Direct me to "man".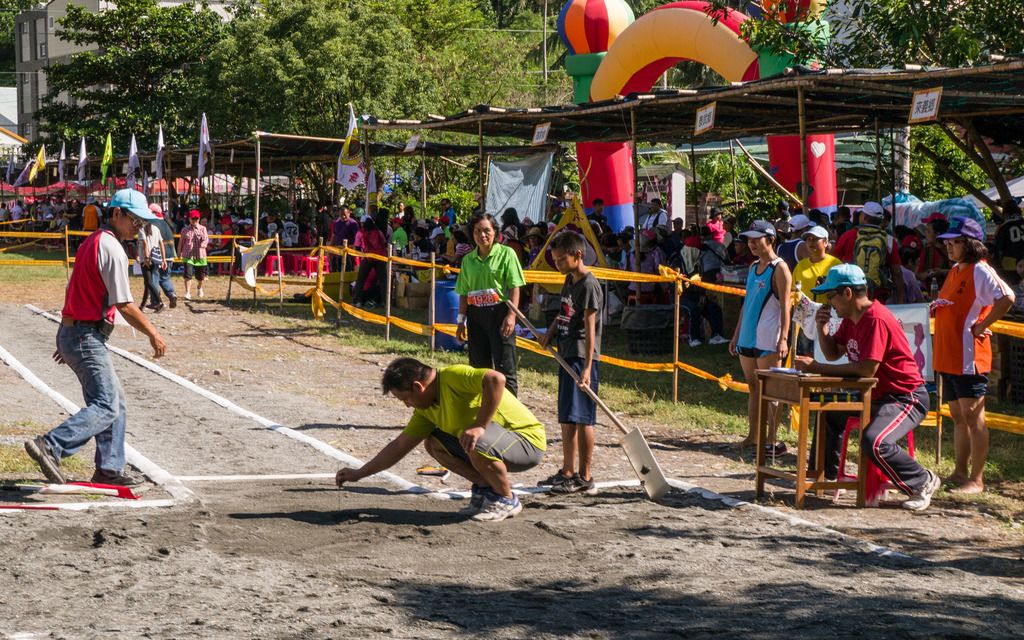
Direction: 17, 180, 169, 488.
